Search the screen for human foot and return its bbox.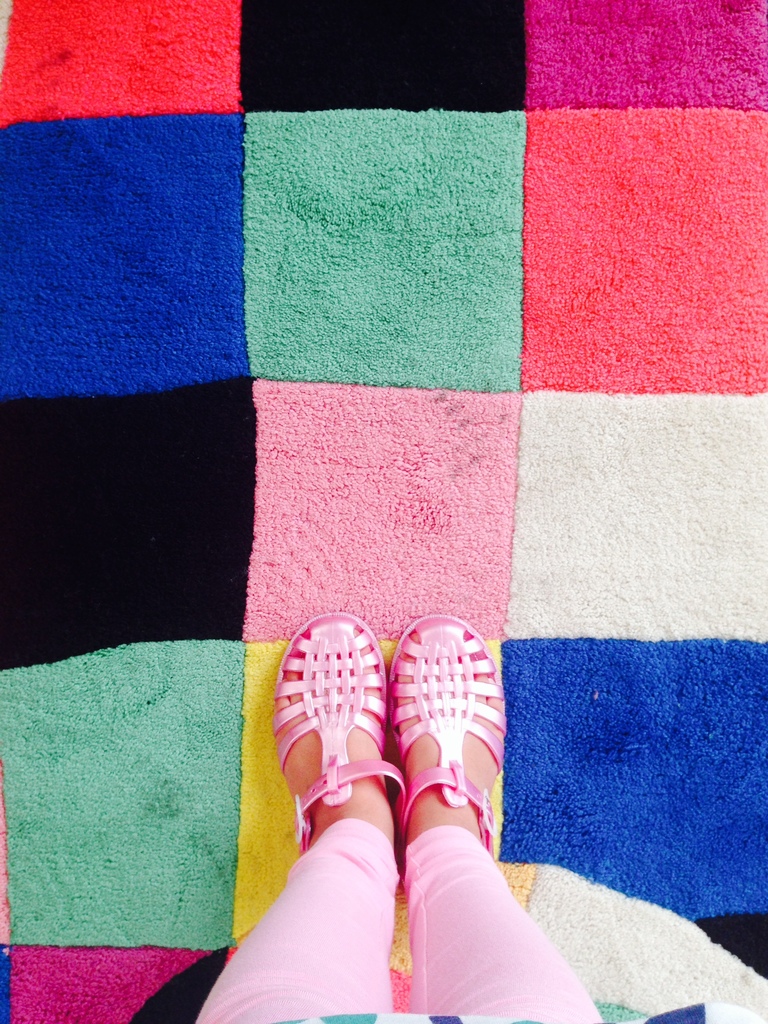
Found: 281,675,396,850.
